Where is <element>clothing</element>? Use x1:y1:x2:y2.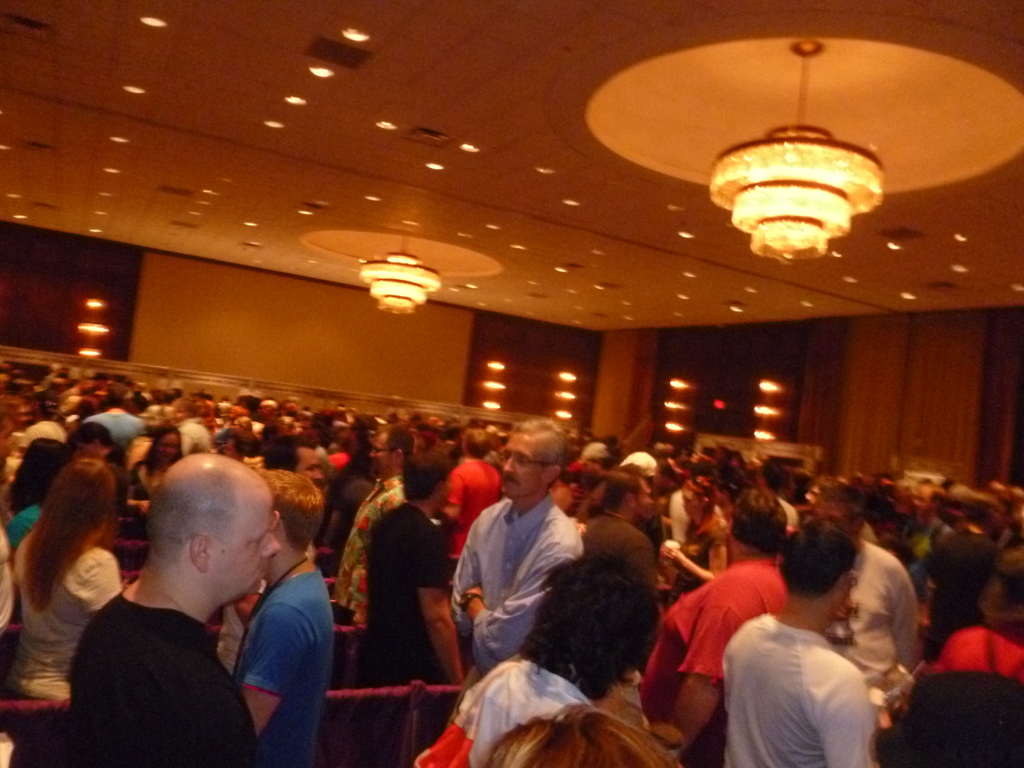
628:556:785:752.
